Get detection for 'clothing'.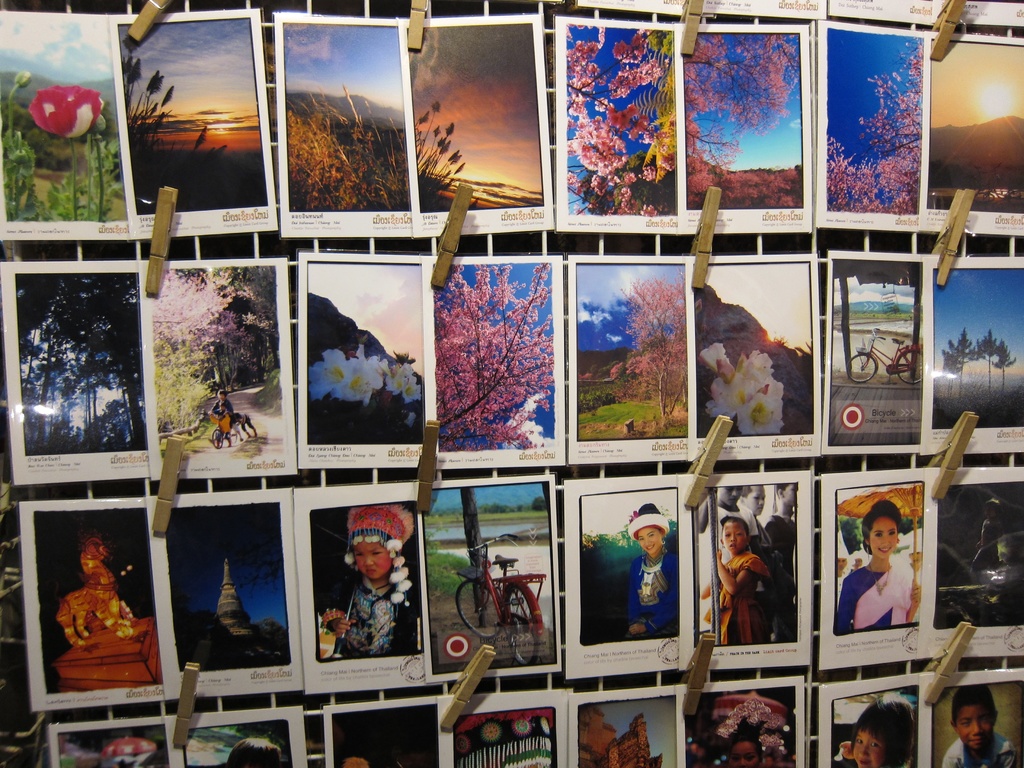
Detection: 708 503 755 570.
